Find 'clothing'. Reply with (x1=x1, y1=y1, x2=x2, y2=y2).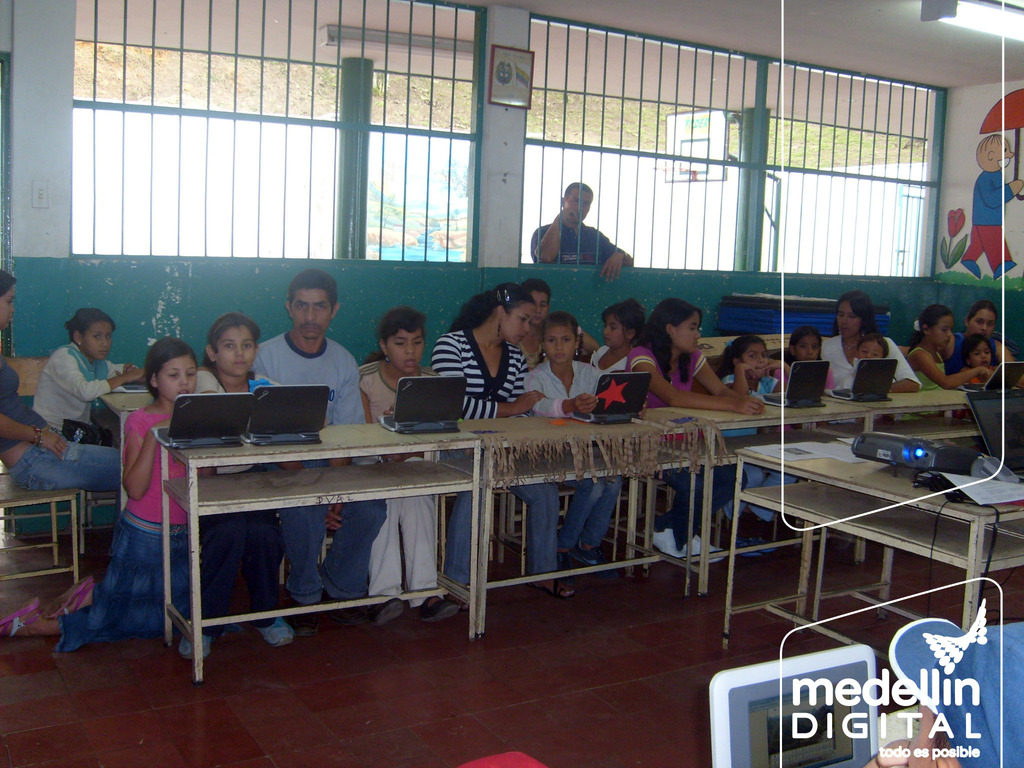
(x1=252, y1=326, x2=387, y2=607).
